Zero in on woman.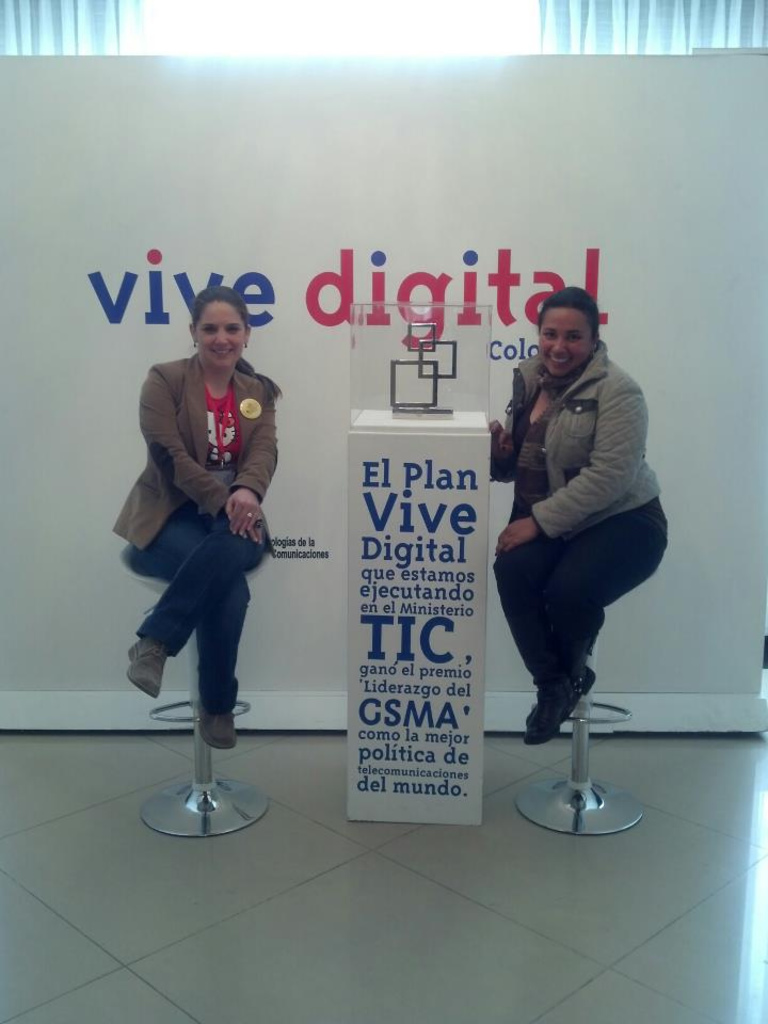
Zeroed in: bbox(109, 288, 294, 828).
